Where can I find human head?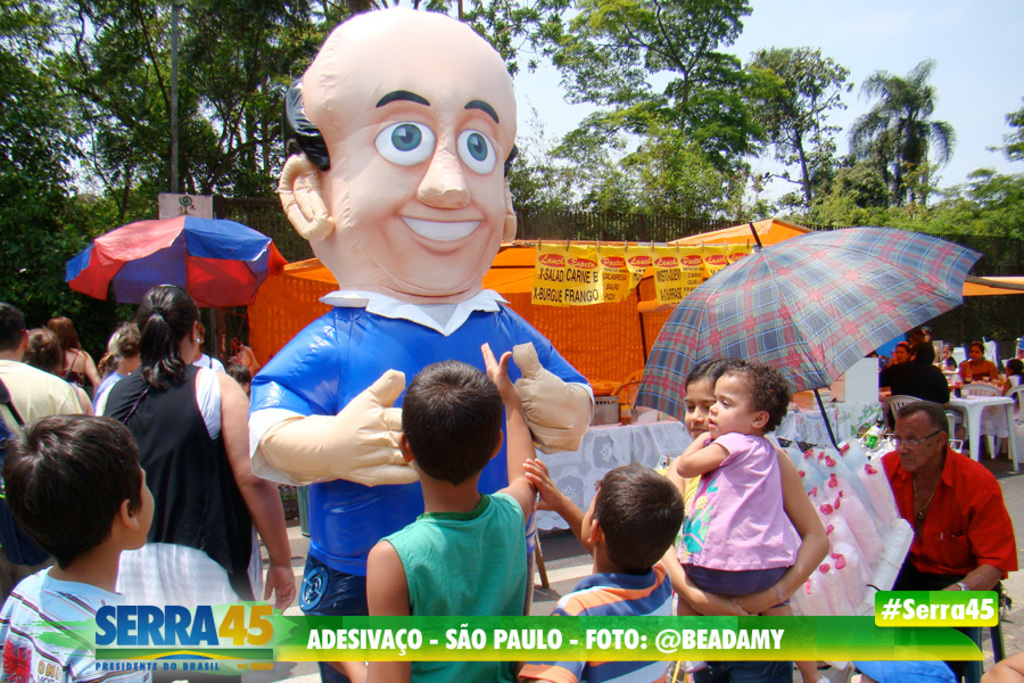
You can find it at x1=43 y1=316 x2=82 y2=349.
